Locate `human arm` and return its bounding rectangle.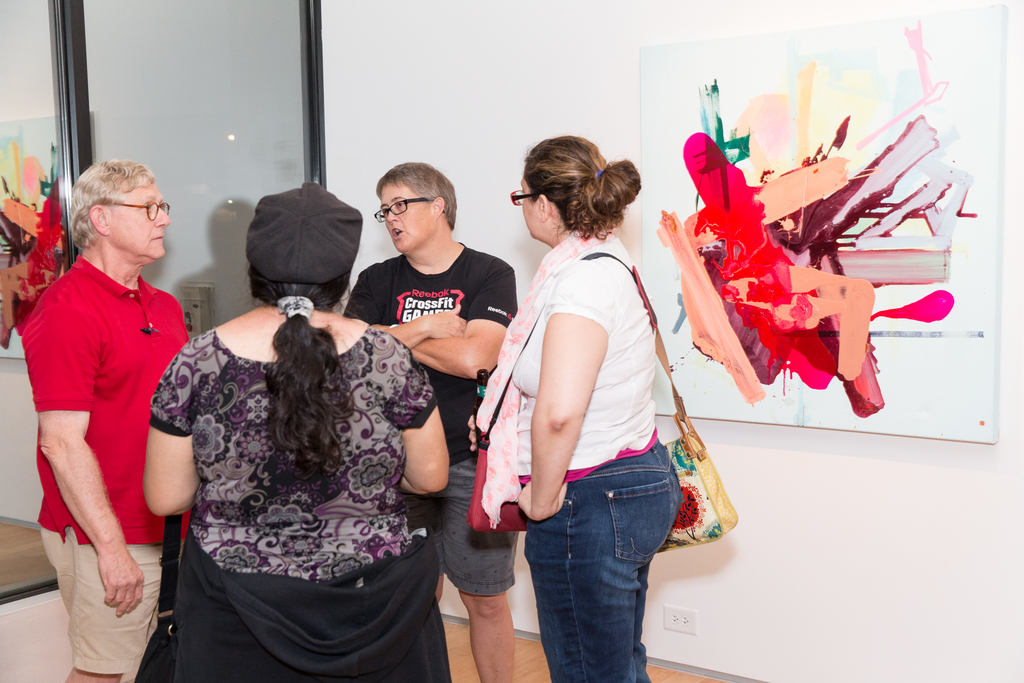
[x1=517, y1=254, x2=621, y2=520].
